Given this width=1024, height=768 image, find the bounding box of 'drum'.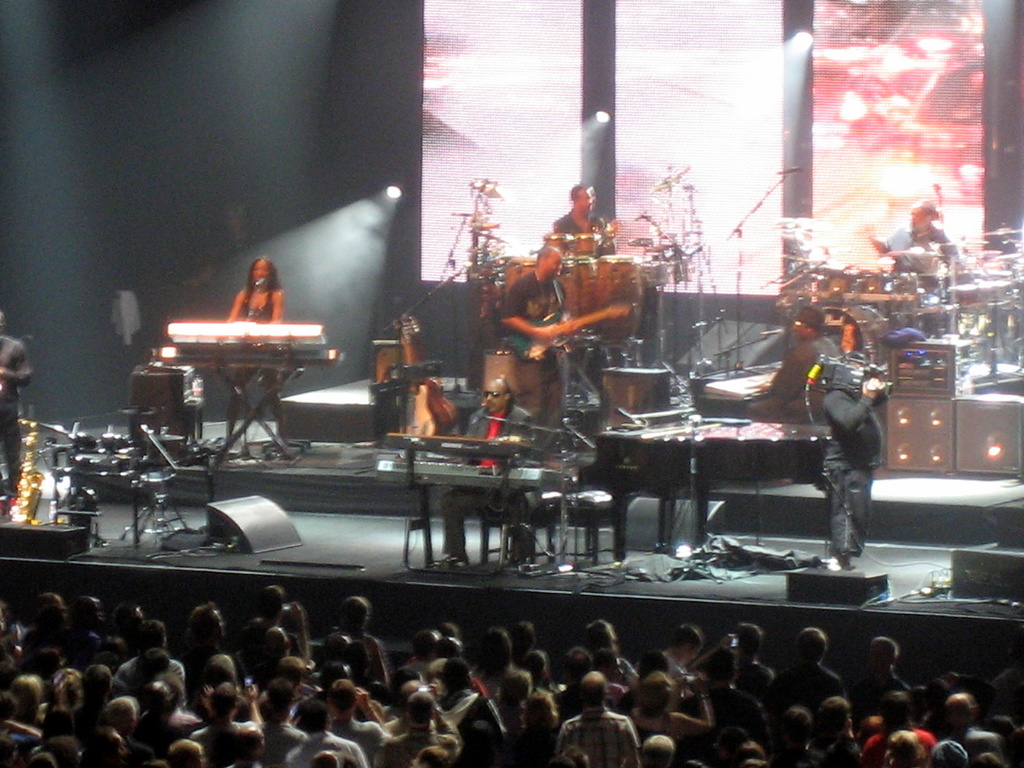
[813,267,854,300].
